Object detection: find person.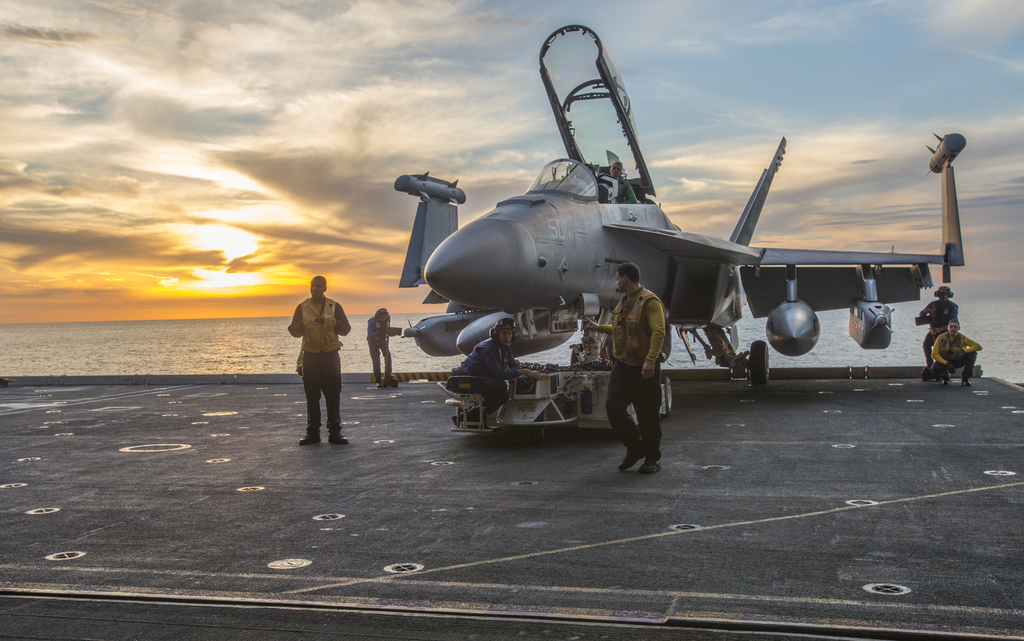
602:157:640:204.
